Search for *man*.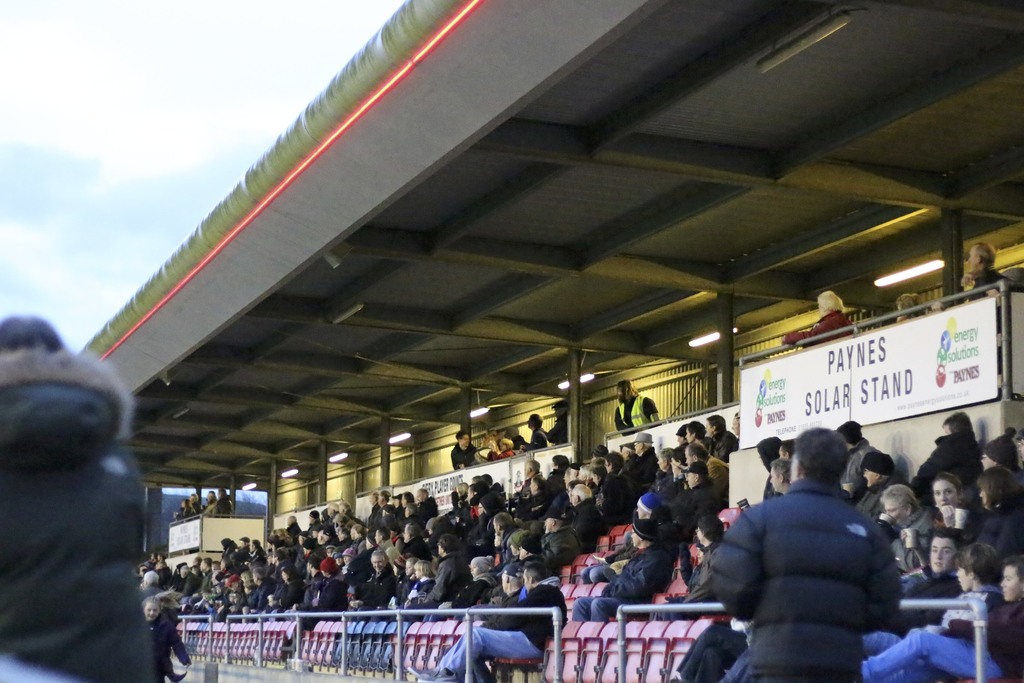
Found at bbox=[705, 433, 925, 674].
